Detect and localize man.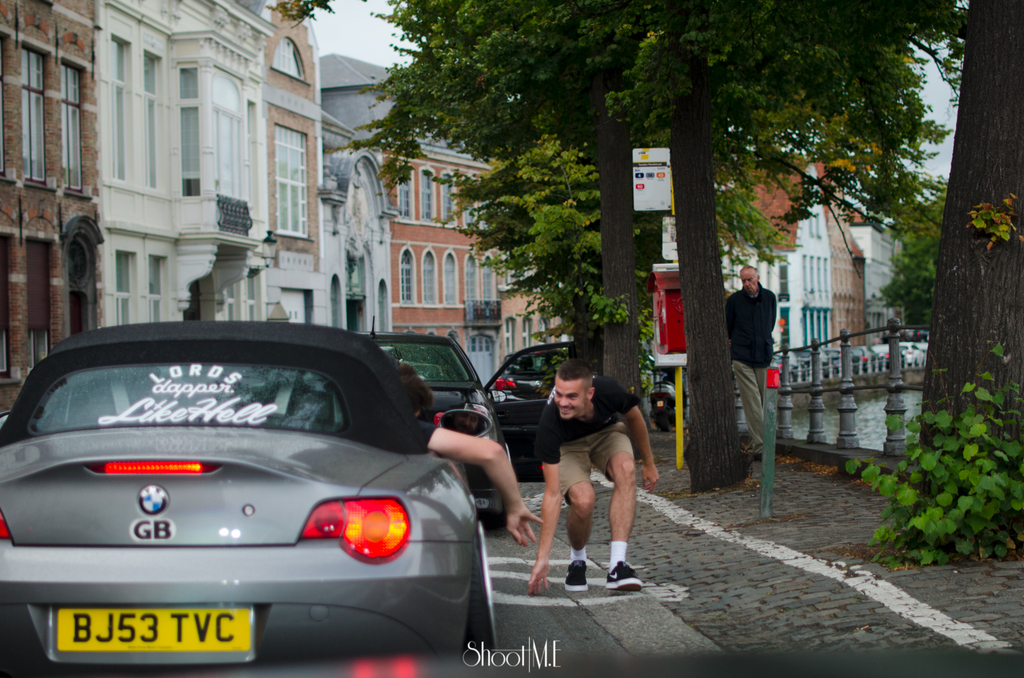
Localized at (x1=722, y1=268, x2=782, y2=446).
